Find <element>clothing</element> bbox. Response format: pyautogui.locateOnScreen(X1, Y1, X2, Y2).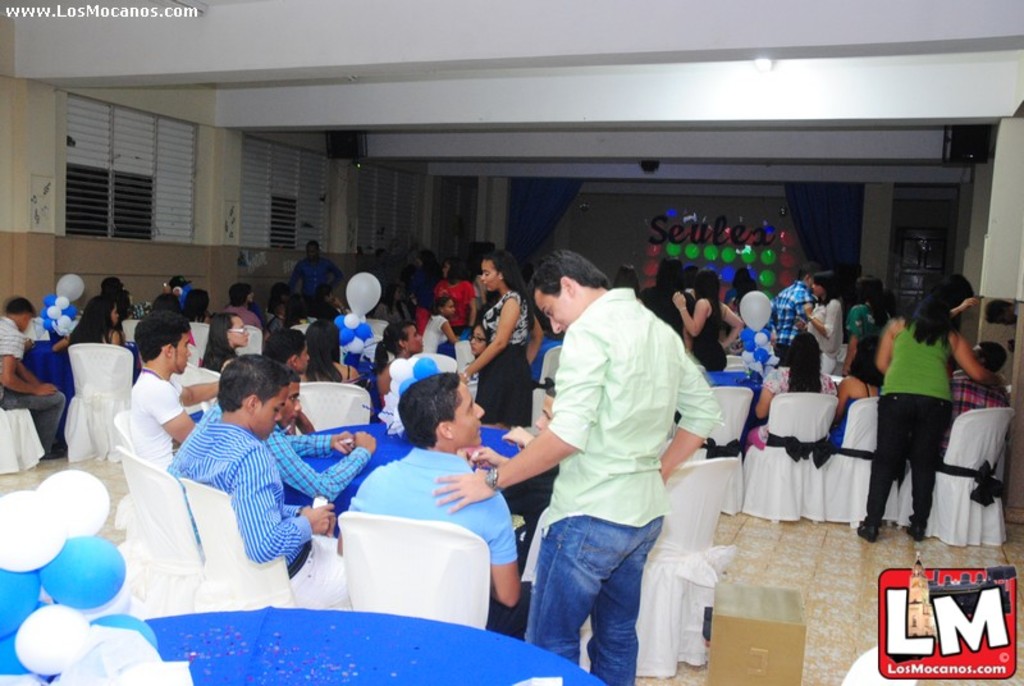
pyautogui.locateOnScreen(692, 299, 735, 385).
